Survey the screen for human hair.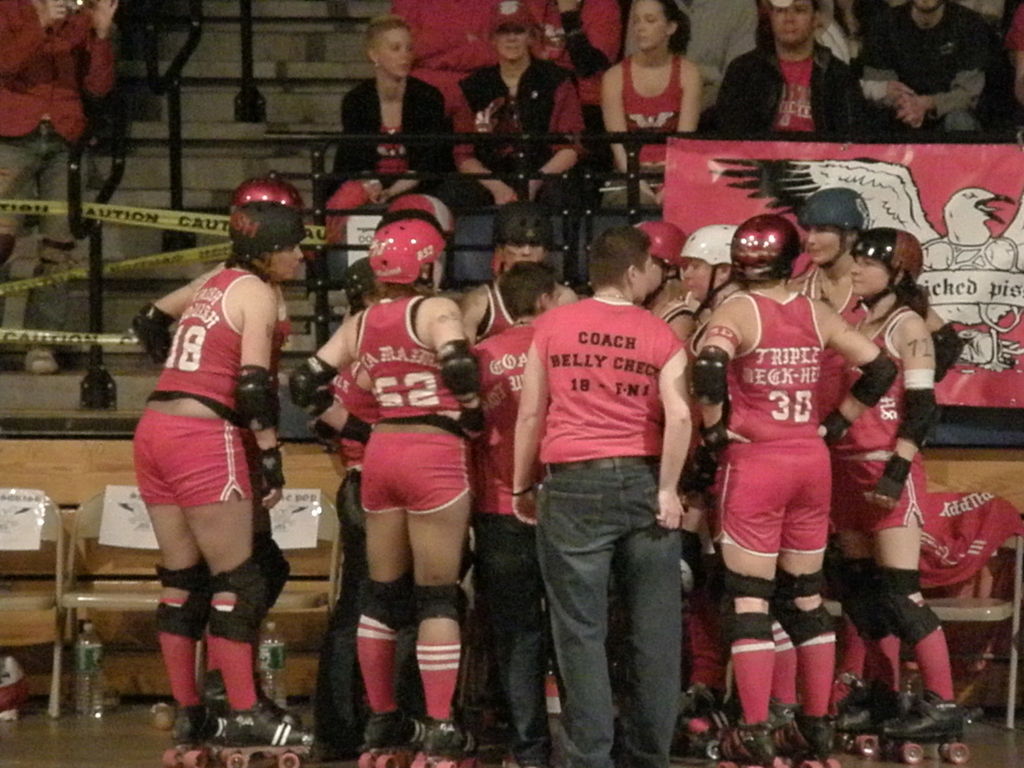
Survey found: {"left": 361, "top": 13, "right": 411, "bottom": 62}.
